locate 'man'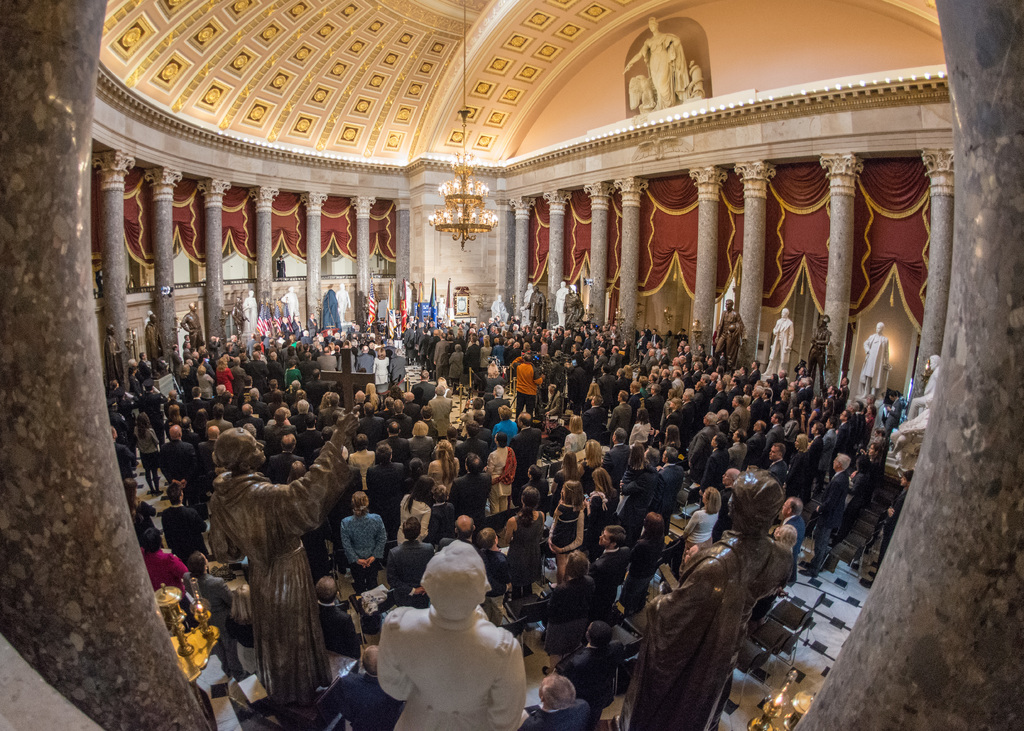
box(711, 301, 742, 369)
